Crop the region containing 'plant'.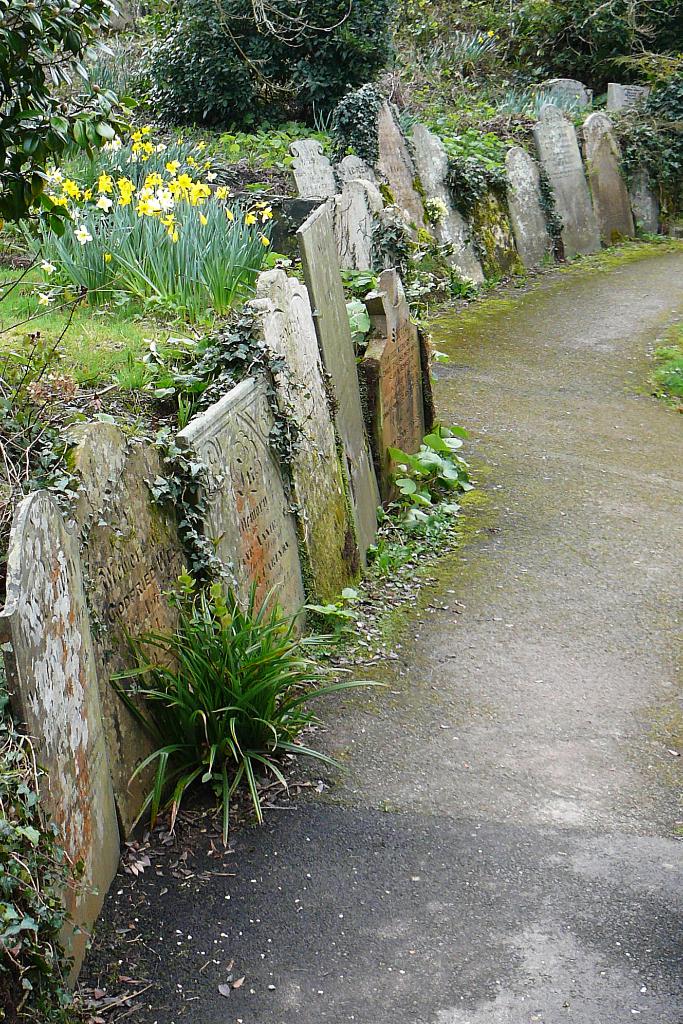
Crop region: (left=99, top=538, right=366, bottom=865).
